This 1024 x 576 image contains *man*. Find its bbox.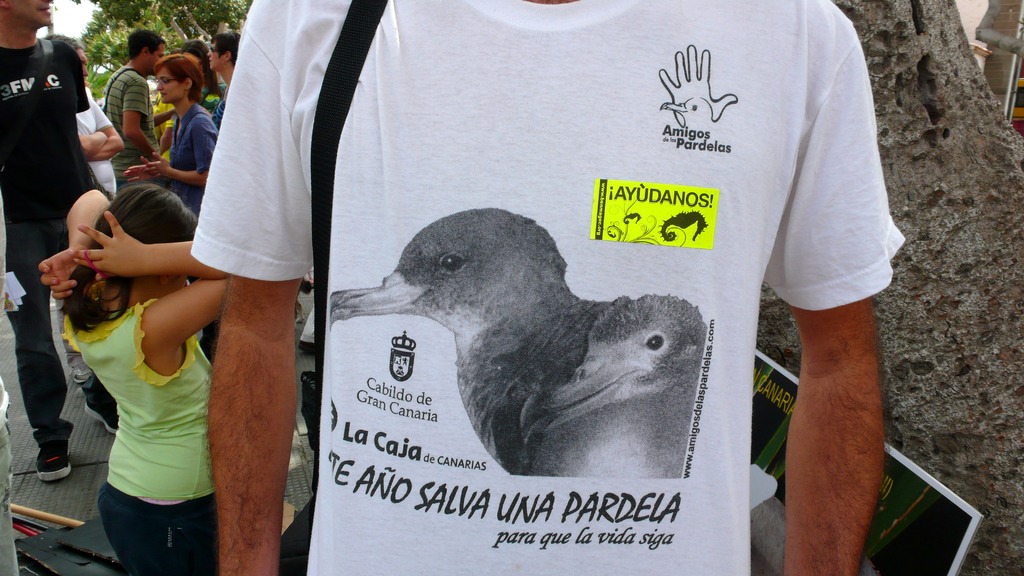
region(282, 0, 876, 531).
